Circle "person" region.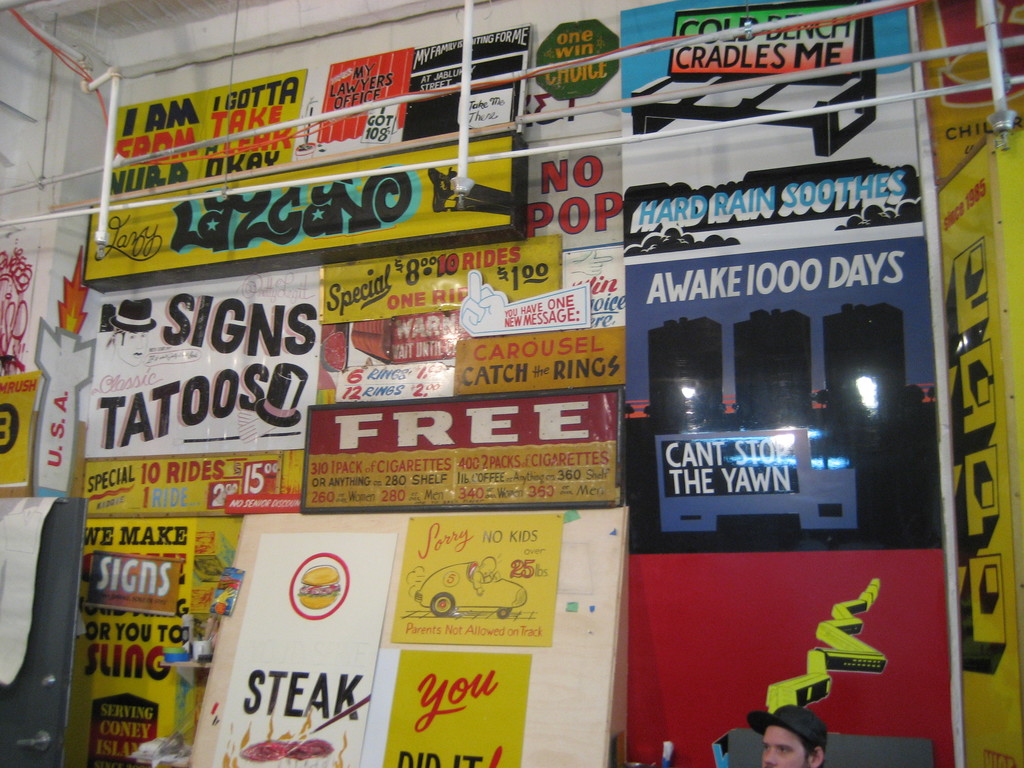
Region: region(745, 703, 824, 767).
